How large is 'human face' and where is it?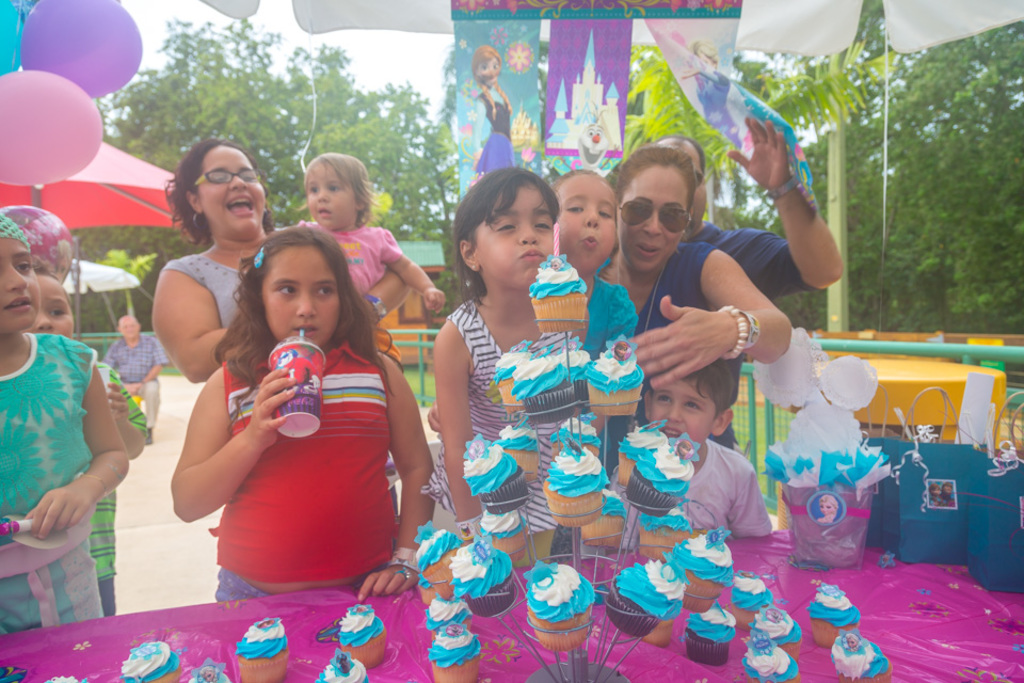
Bounding box: box(305, 158, 358, 226).
